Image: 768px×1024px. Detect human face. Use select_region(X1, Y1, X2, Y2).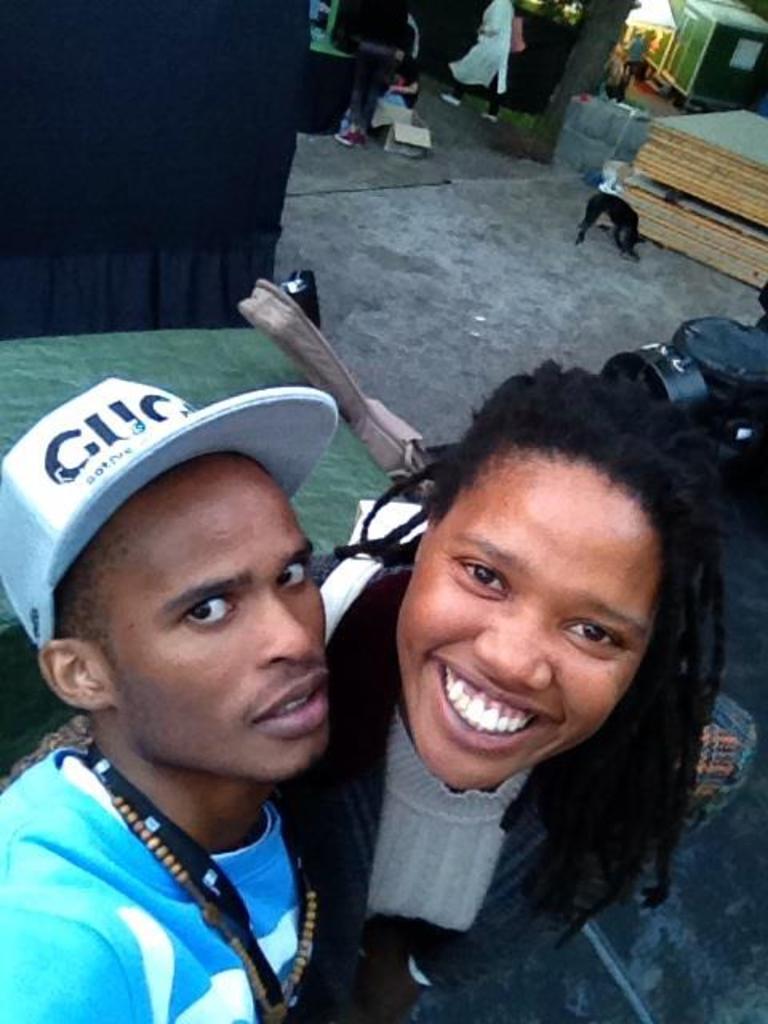
select_region(101, 469, 344, 792).
